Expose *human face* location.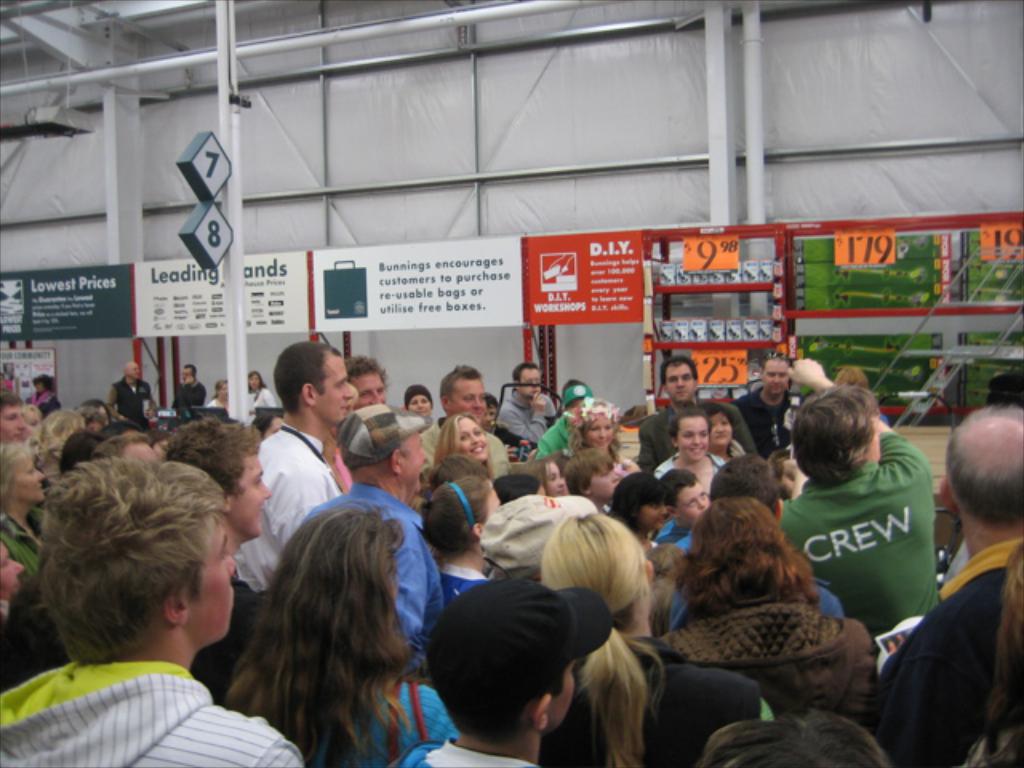
Exposed at [514,363,542,405].
